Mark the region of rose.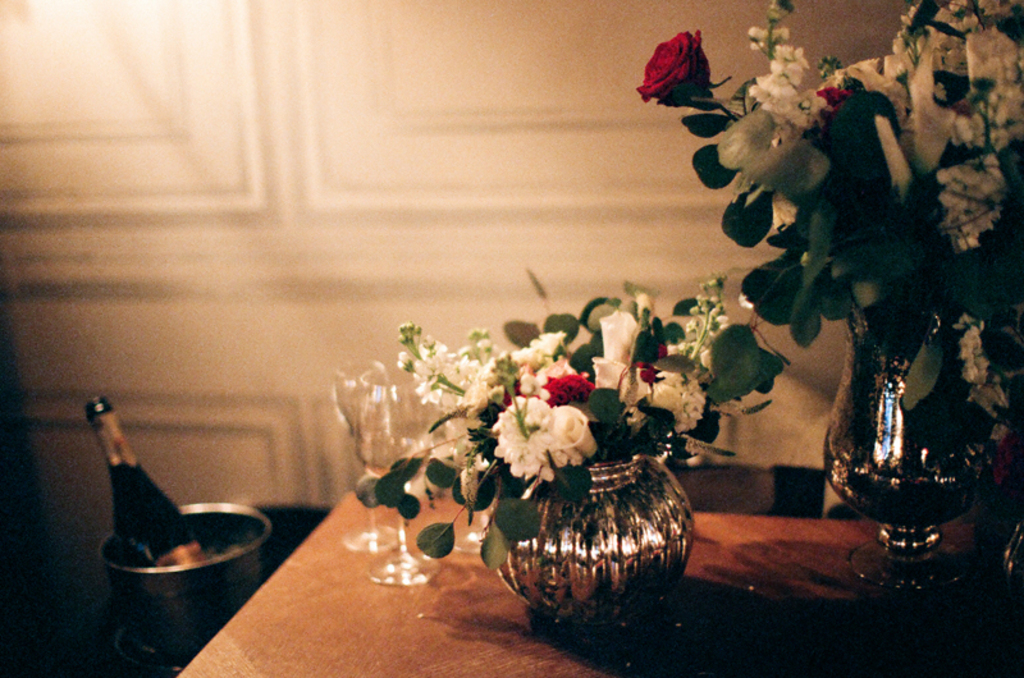
Region: left=550, top=403, right=603, bottom=455.
